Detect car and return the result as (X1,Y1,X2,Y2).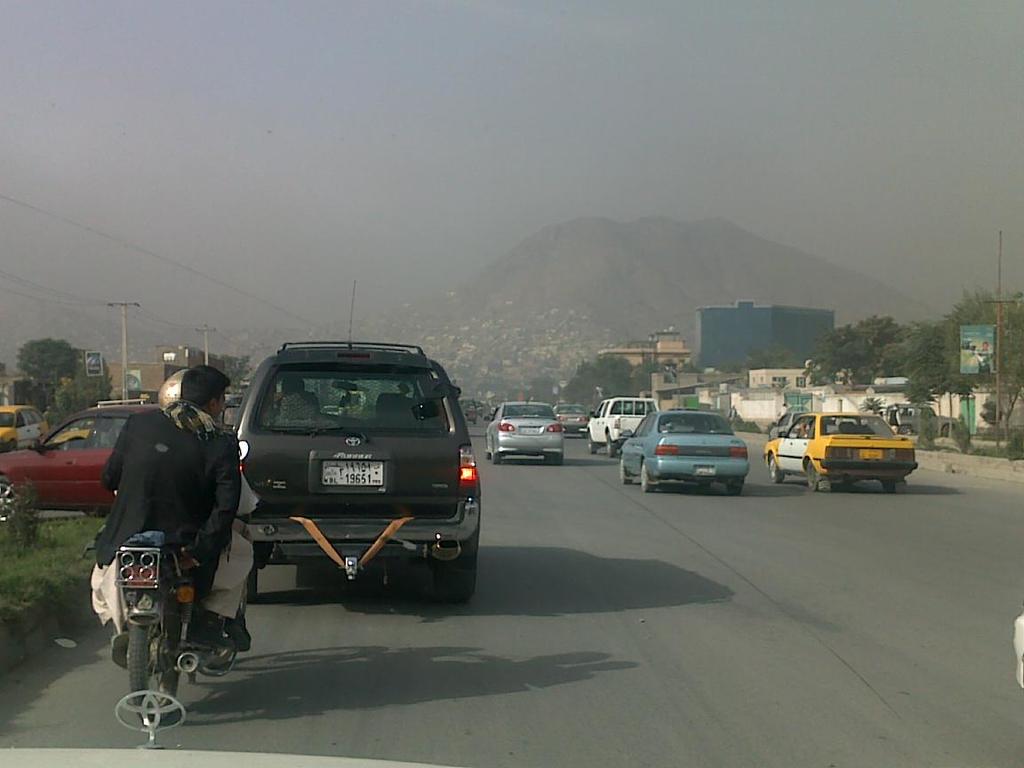
(616,404,750,489).
